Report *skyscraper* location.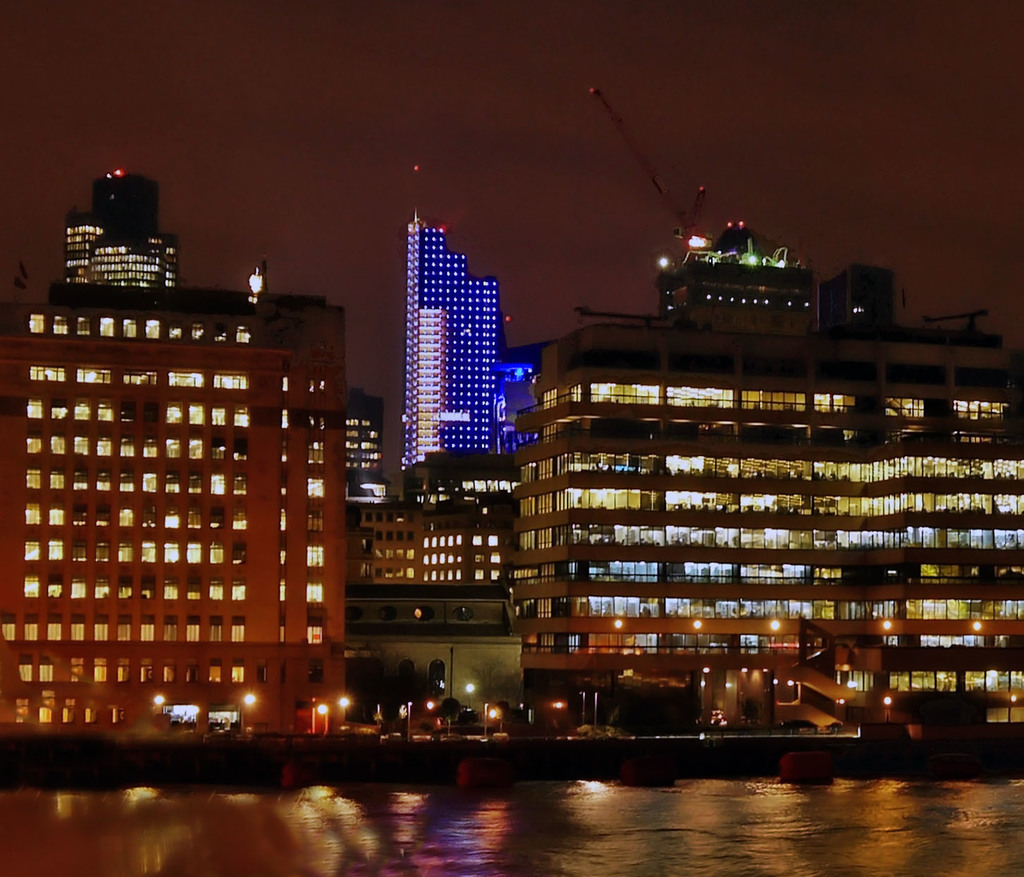
Report: 402:209:551:482.
